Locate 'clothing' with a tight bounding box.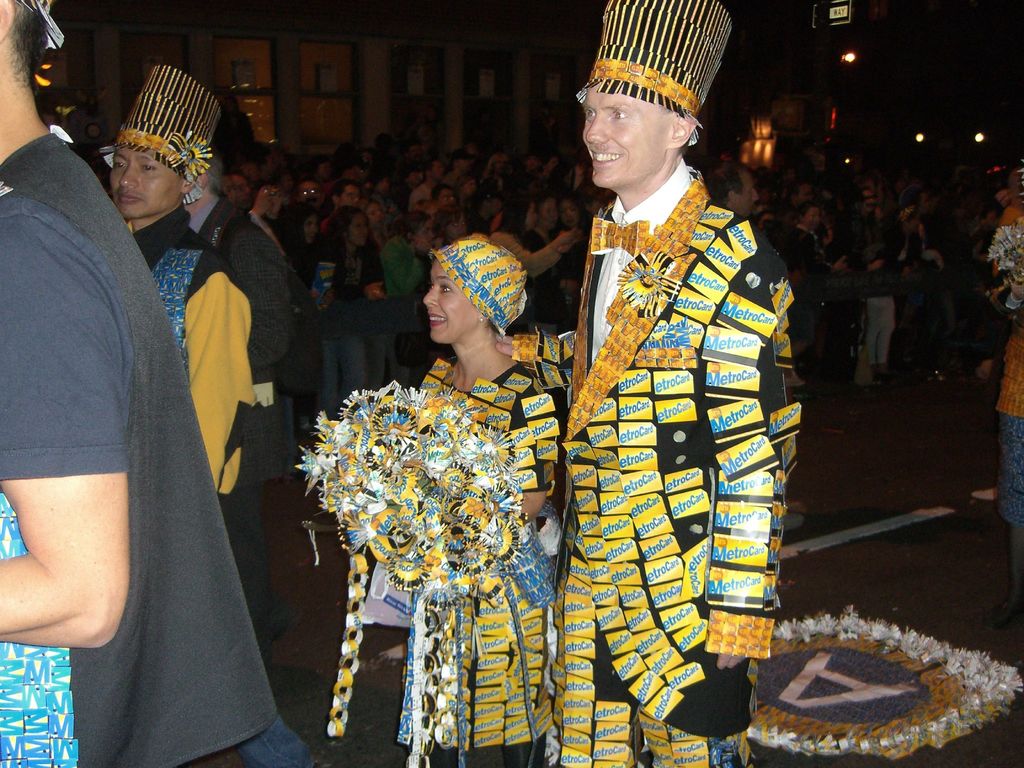
detection(409, 358, 568, 767).
